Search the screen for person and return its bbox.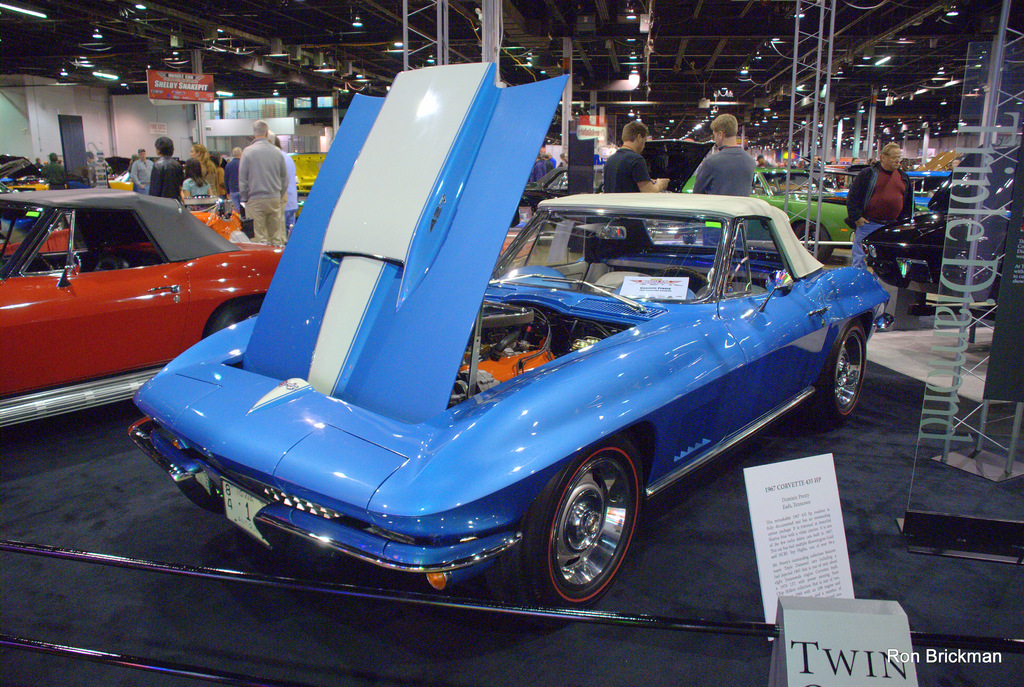
Found: (532, 144, 561, 179).
